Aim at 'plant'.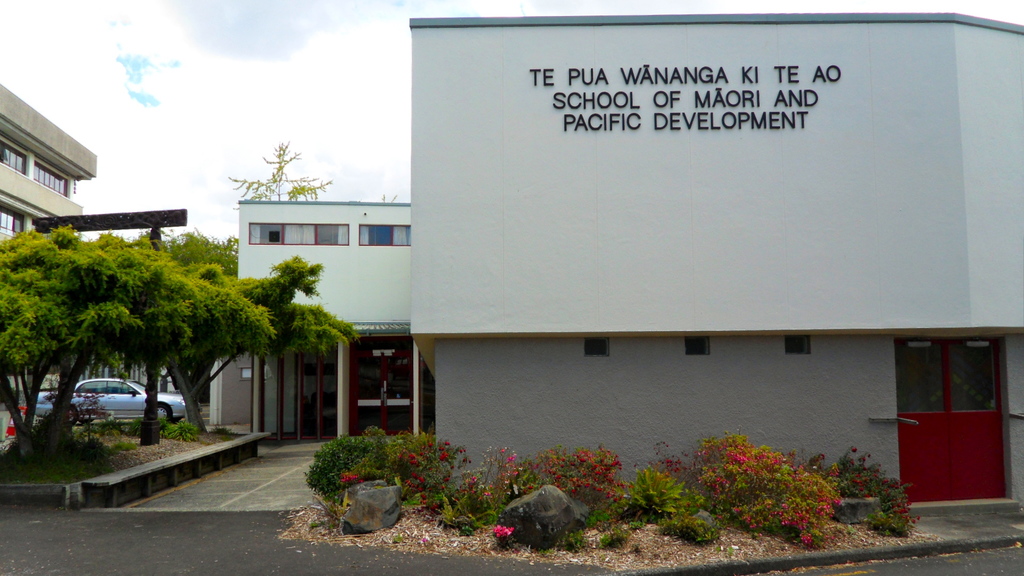
Aimed at 626,465,725,539.
